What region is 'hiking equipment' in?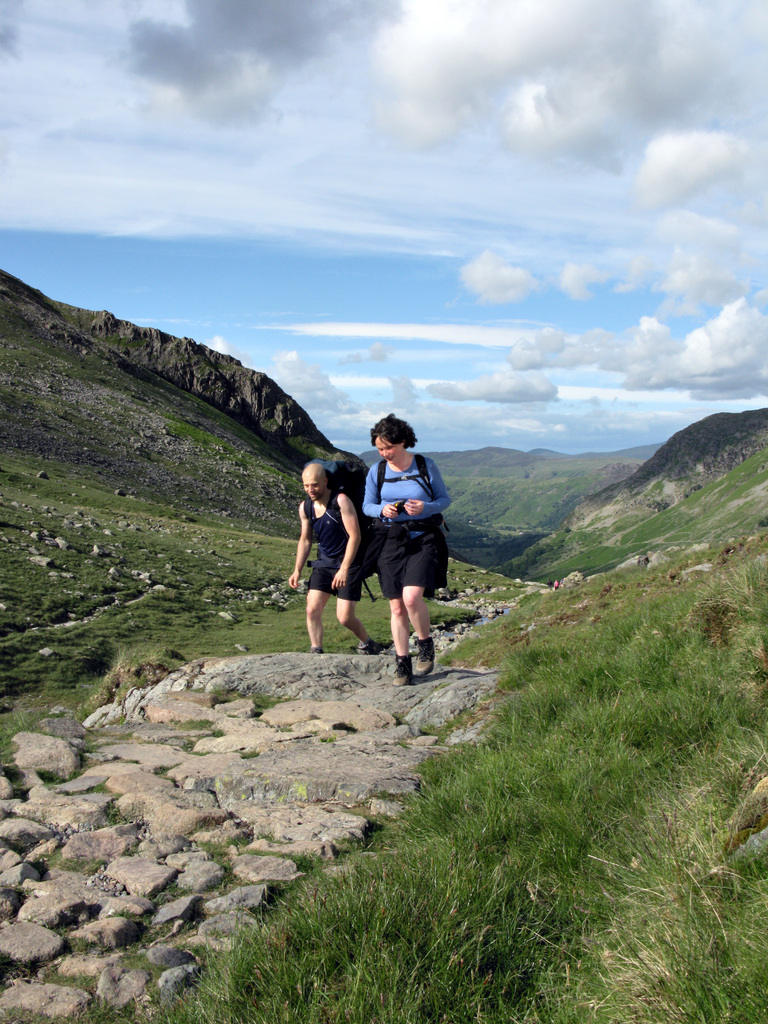
<region>372, 453, 447, 546</region>.
